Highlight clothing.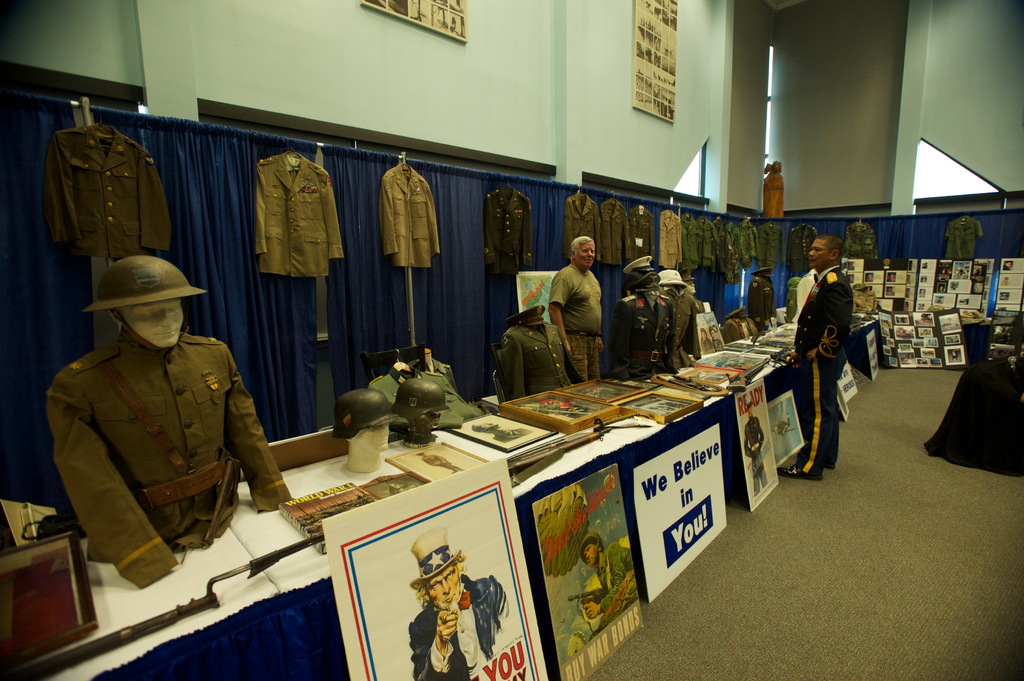
Highlighted region: 745 273 777 330.
